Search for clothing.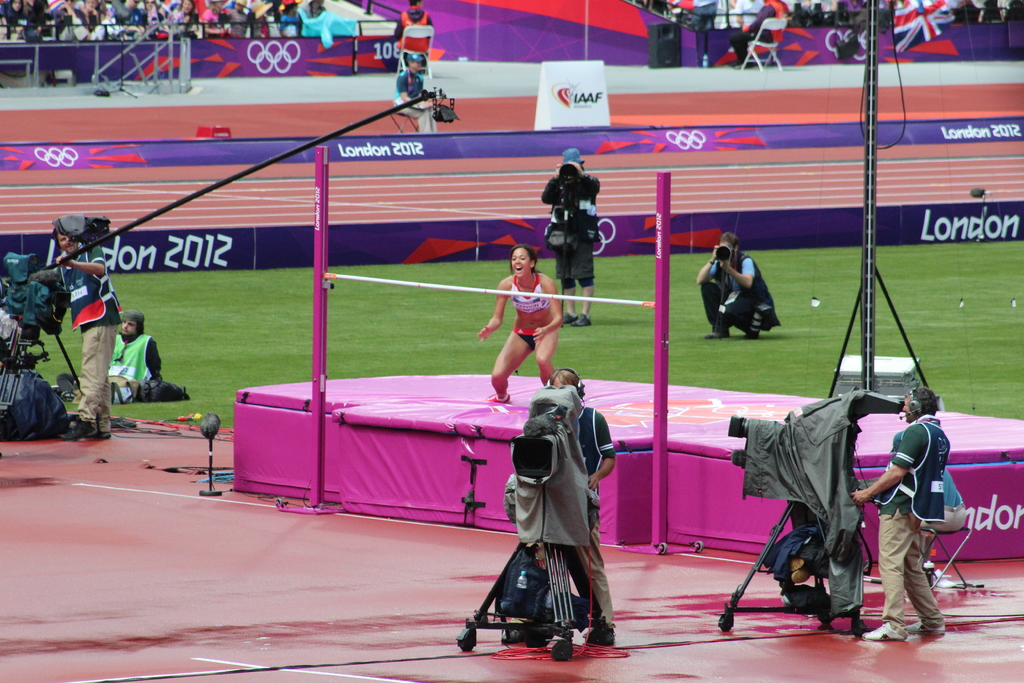
Found at BBox(704, 240, 787, 343).
